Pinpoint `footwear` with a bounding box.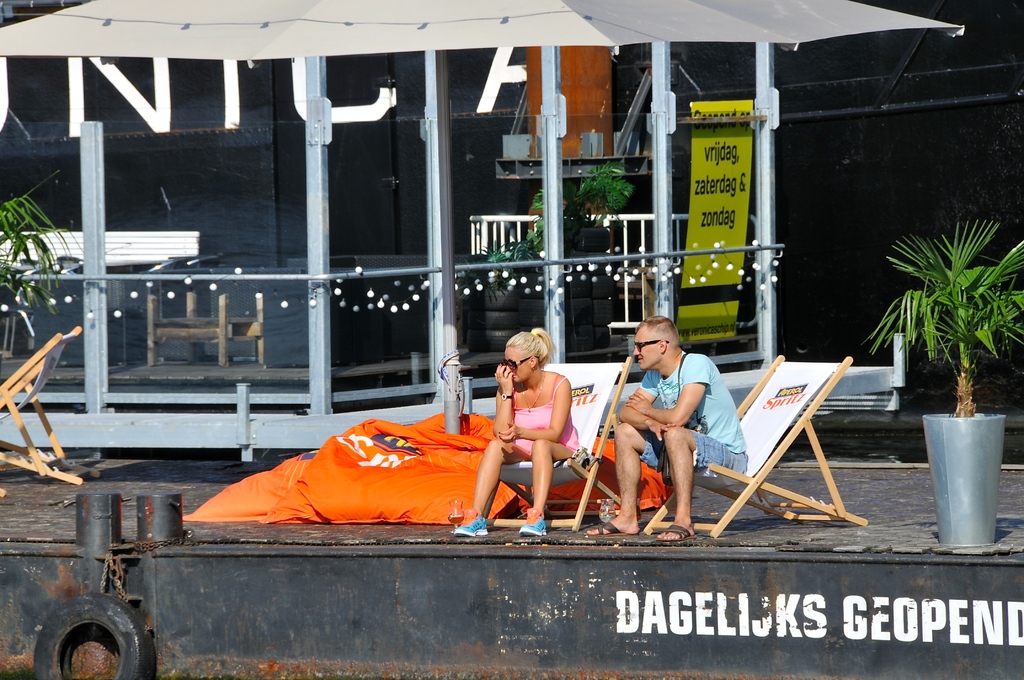
(x1=594, y1=520, x2=632, y2=535).
